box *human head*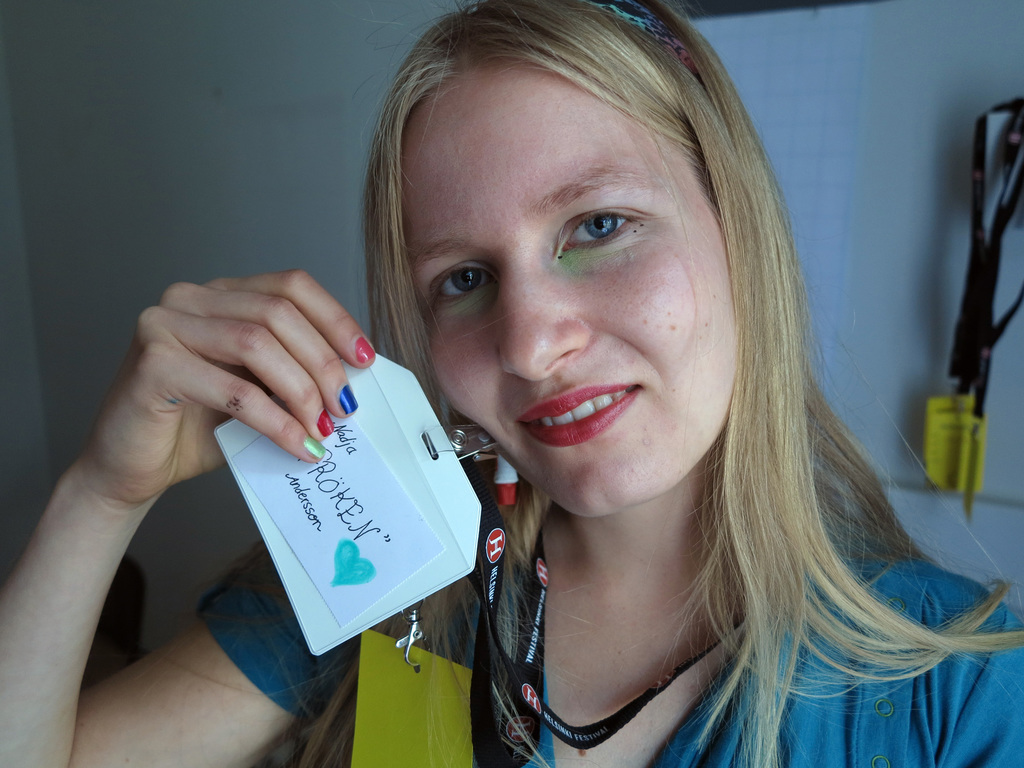
<region>361, 0, 768, 497</region>
